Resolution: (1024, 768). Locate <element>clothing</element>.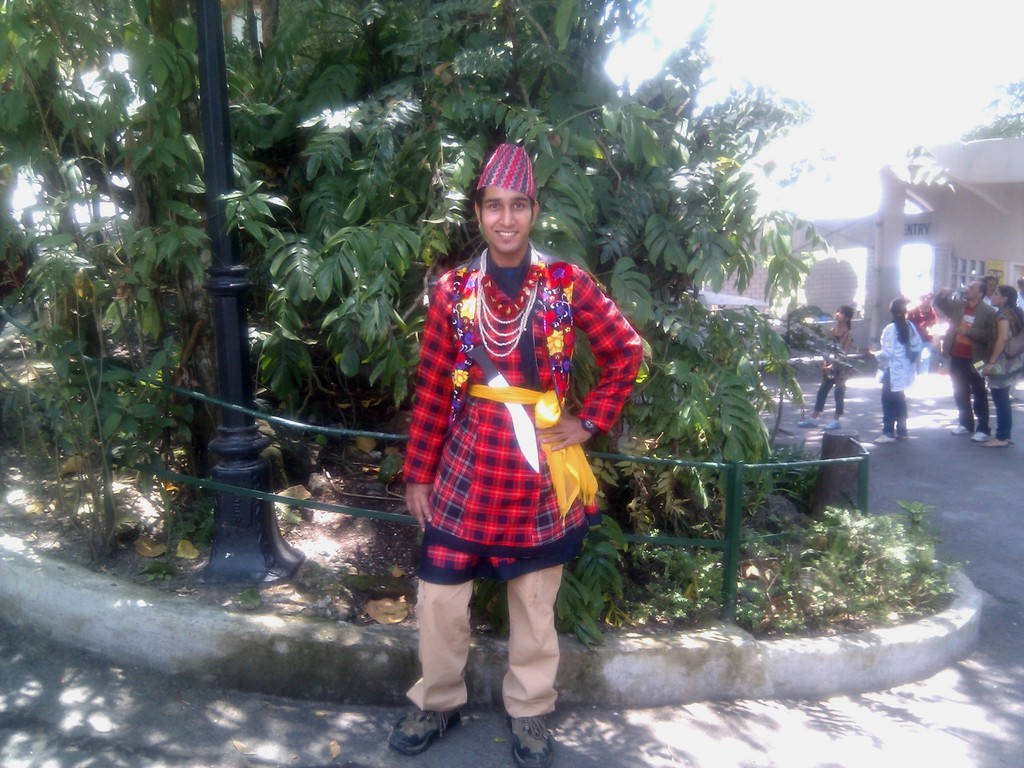
(948, 300, 995, 426).
